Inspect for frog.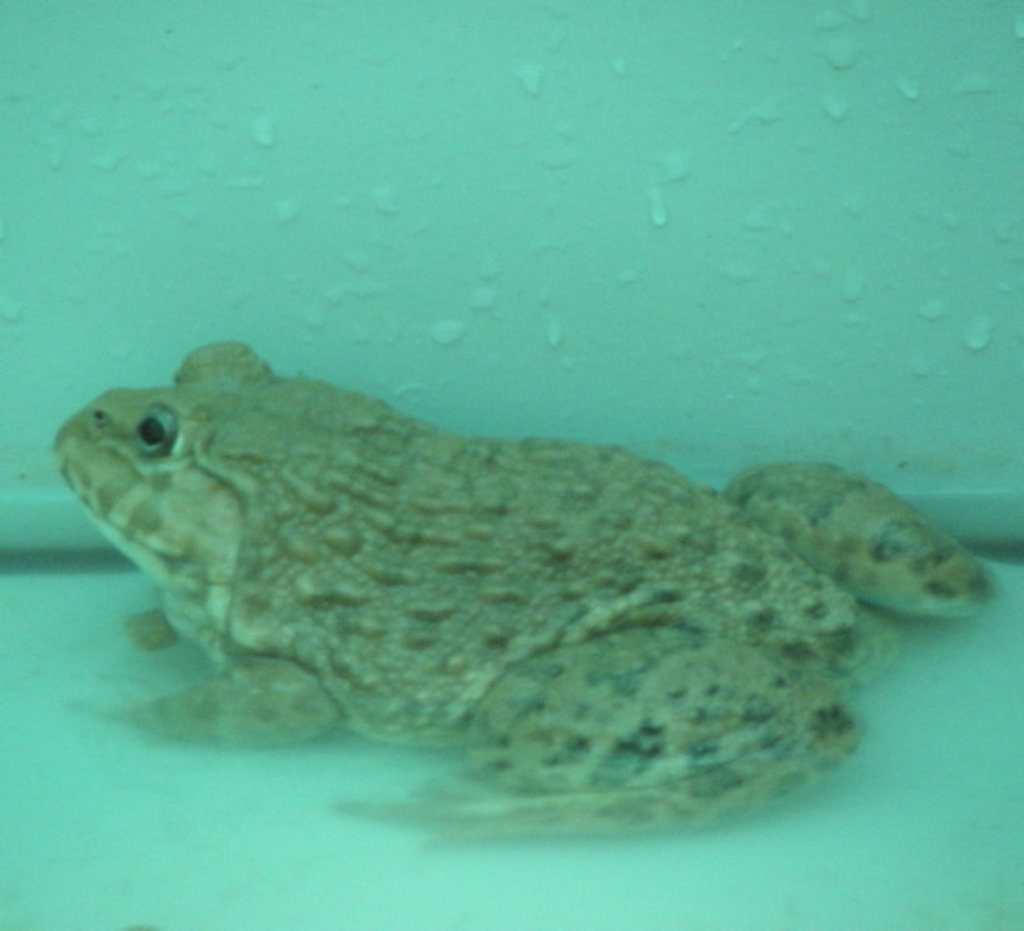
Inspection: BBox(45, 335, 991, 839).
